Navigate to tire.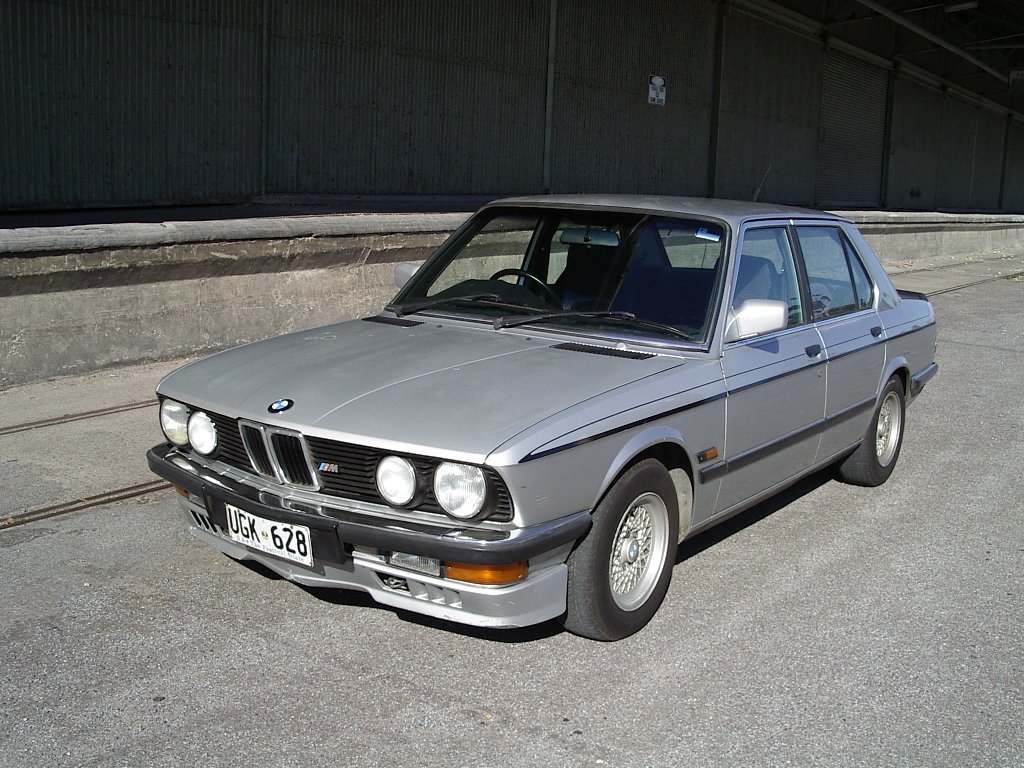
Navigation target: crop(839, 373, 905, 483).
